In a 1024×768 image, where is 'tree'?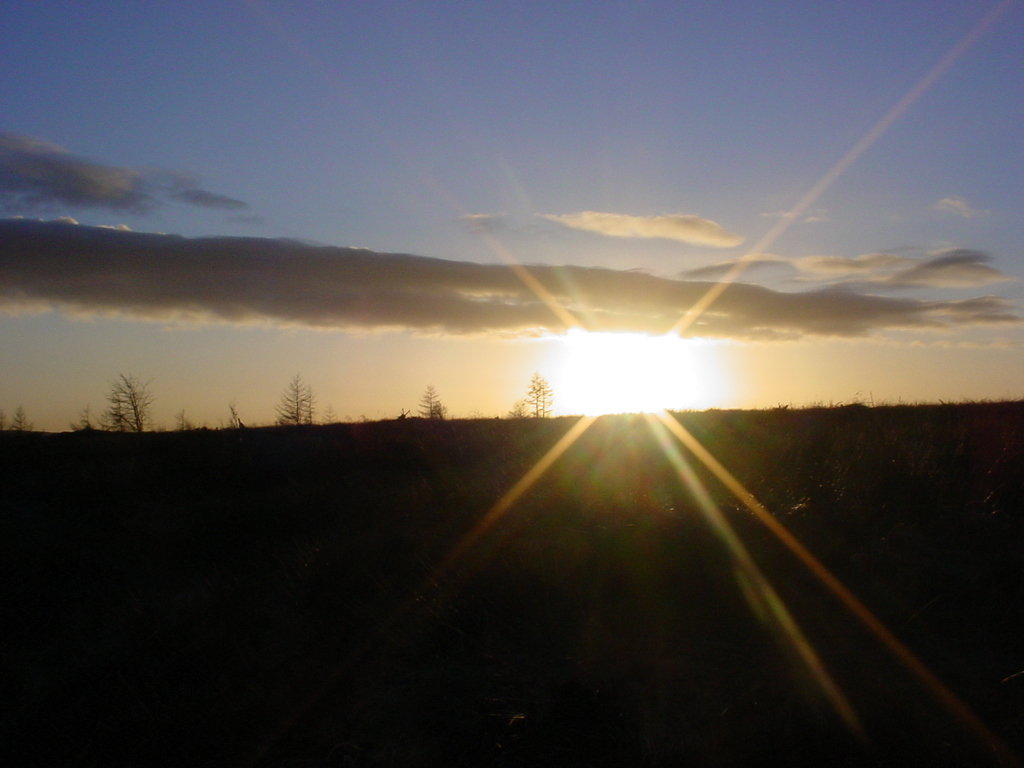
l=70, t=368, r=170, b=446.
